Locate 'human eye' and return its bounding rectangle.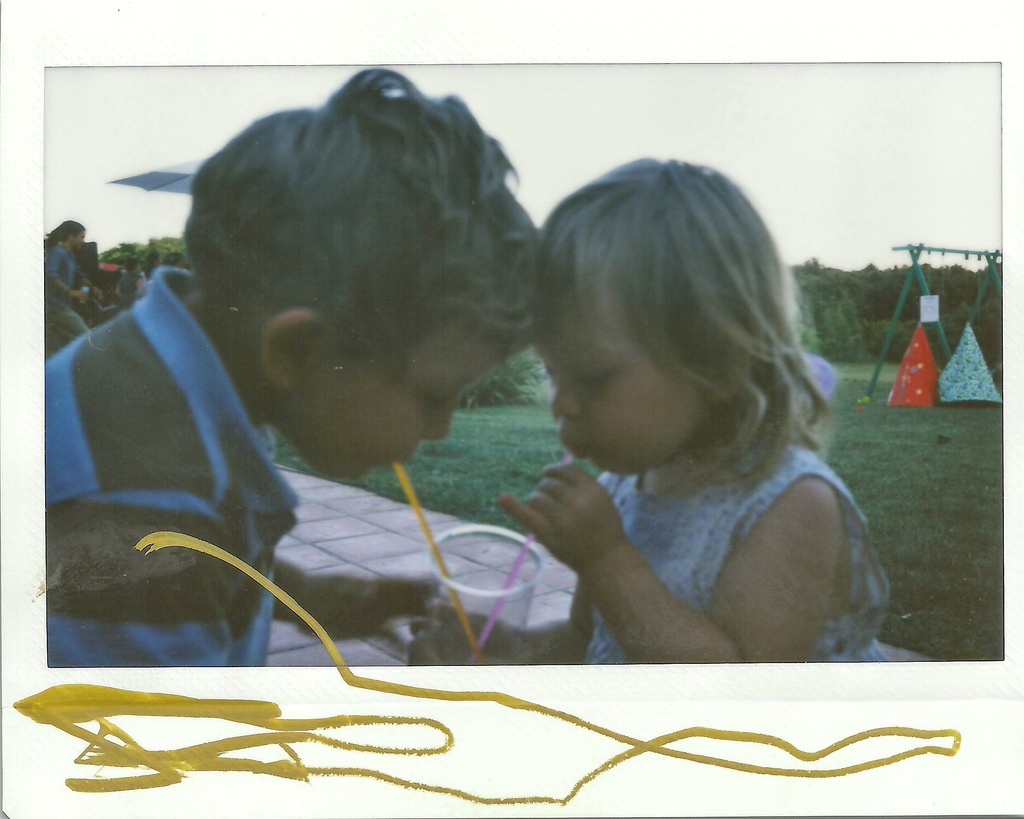
574 362 614 389.
